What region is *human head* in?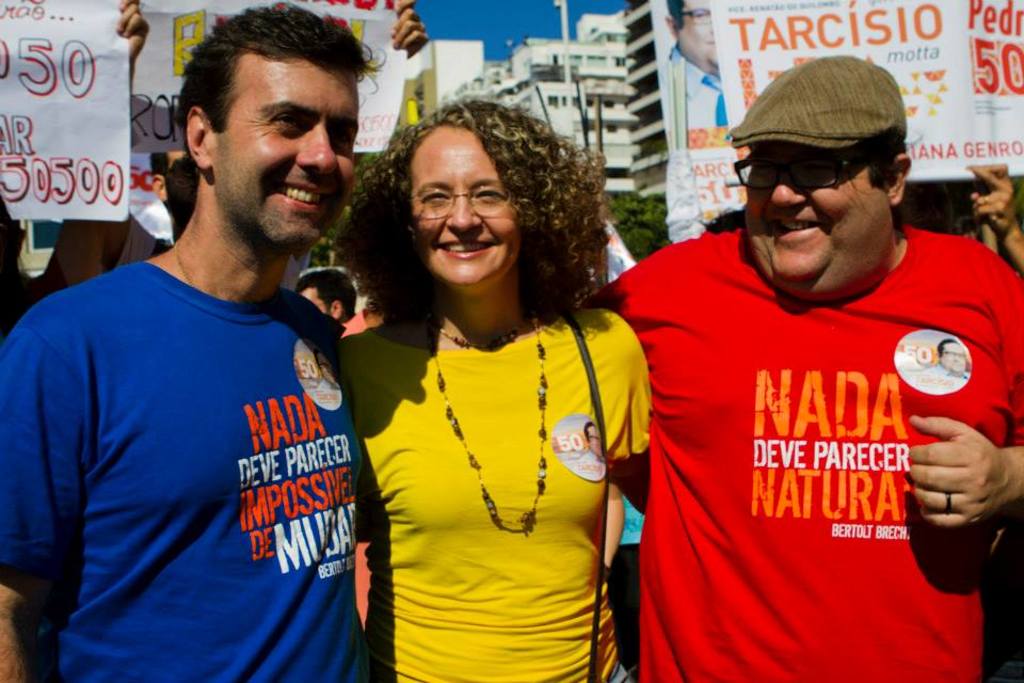
(x1=729, y1=64, x2=925, y2=300).
